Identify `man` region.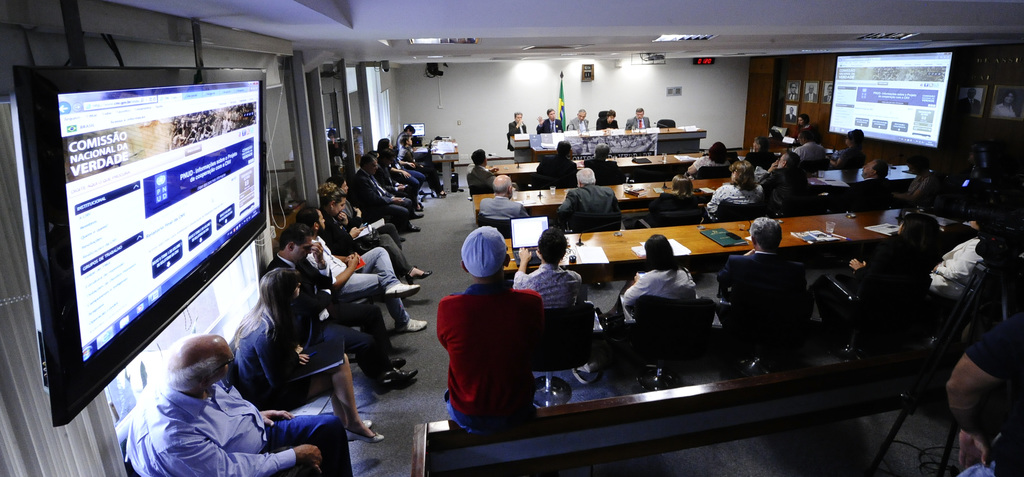
Region: (267,226,434,386).
